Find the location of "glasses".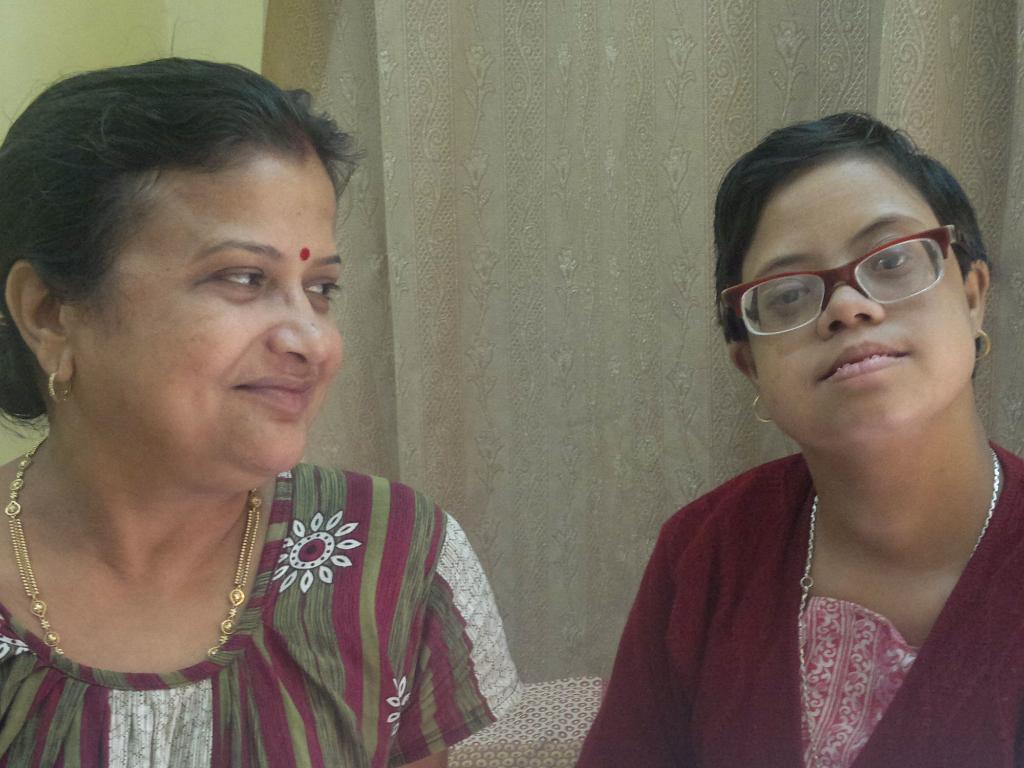
Location: x1=721 y1=246 x2=1002 y2=335.
